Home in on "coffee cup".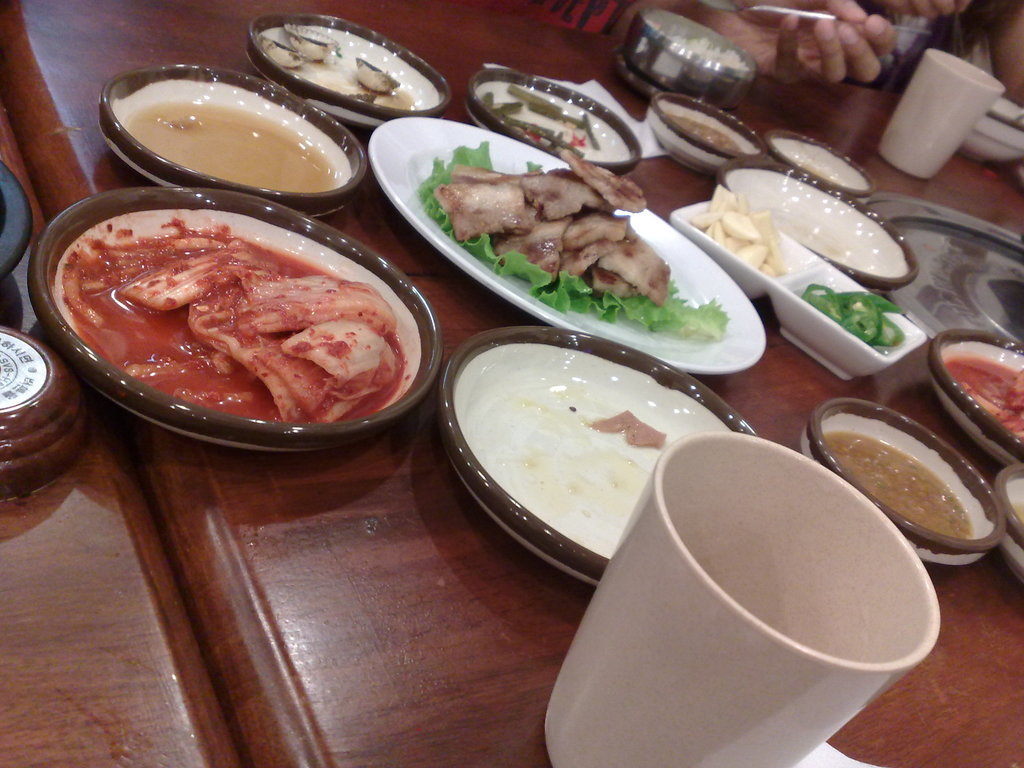
Homed in at Rect(879, 49, 1006, 175).
